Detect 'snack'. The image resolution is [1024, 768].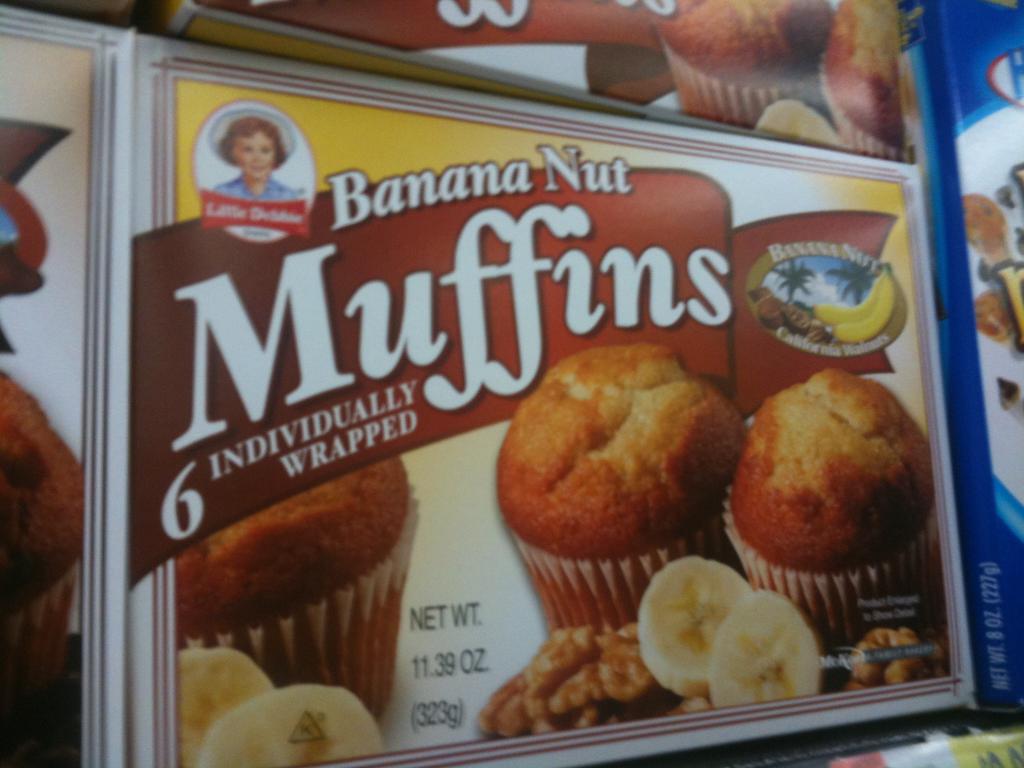
BBox(180, 454, 401, 725).
